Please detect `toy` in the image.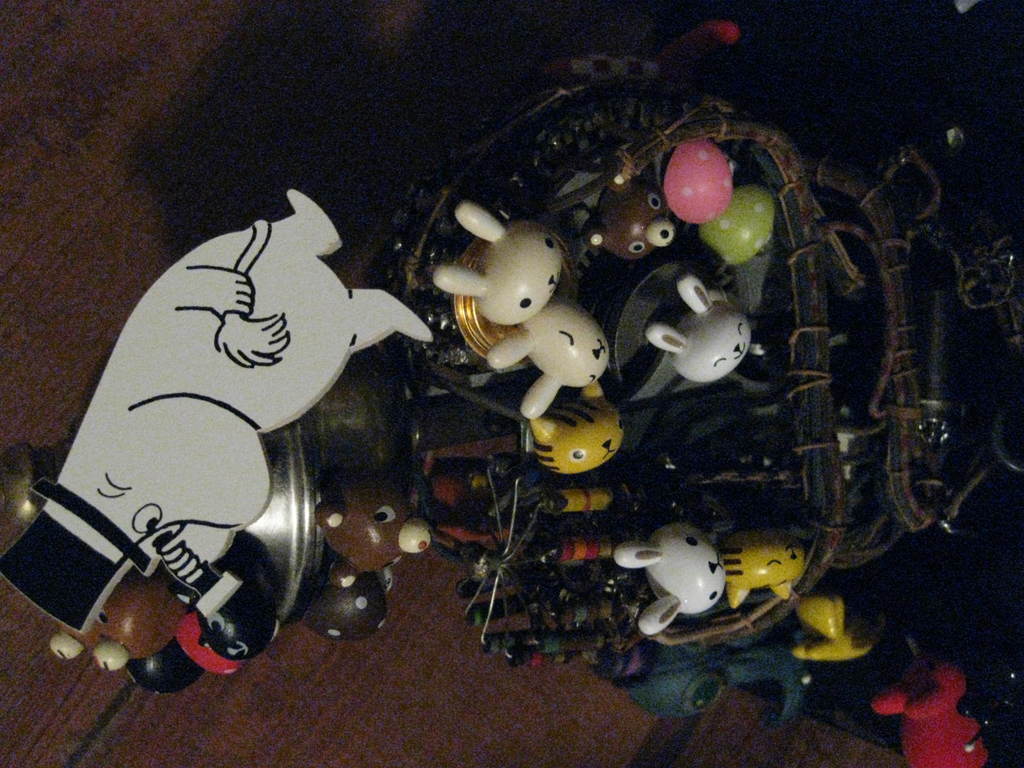
box=[308, 556, 394, 643].
